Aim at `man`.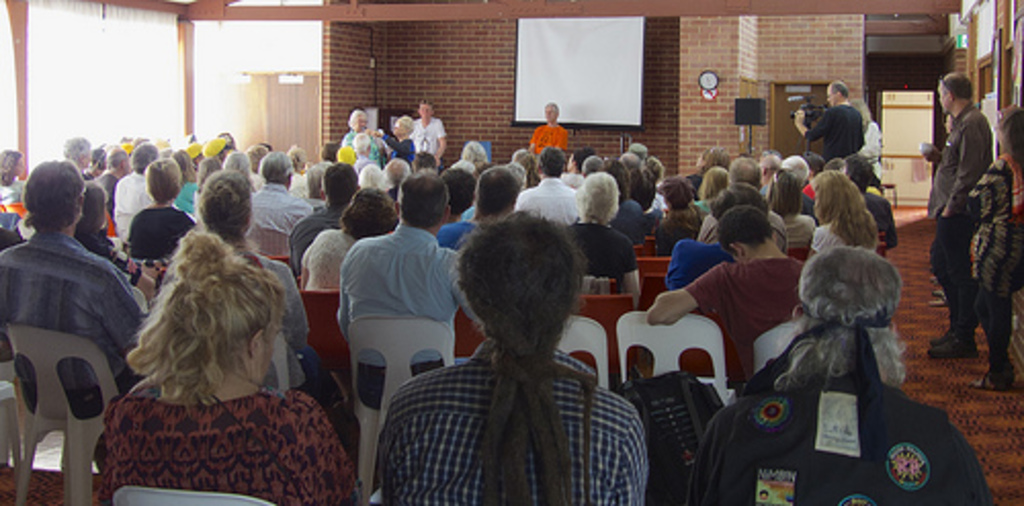
Aimed at left=643, top=205, right=809, bottom=395.
